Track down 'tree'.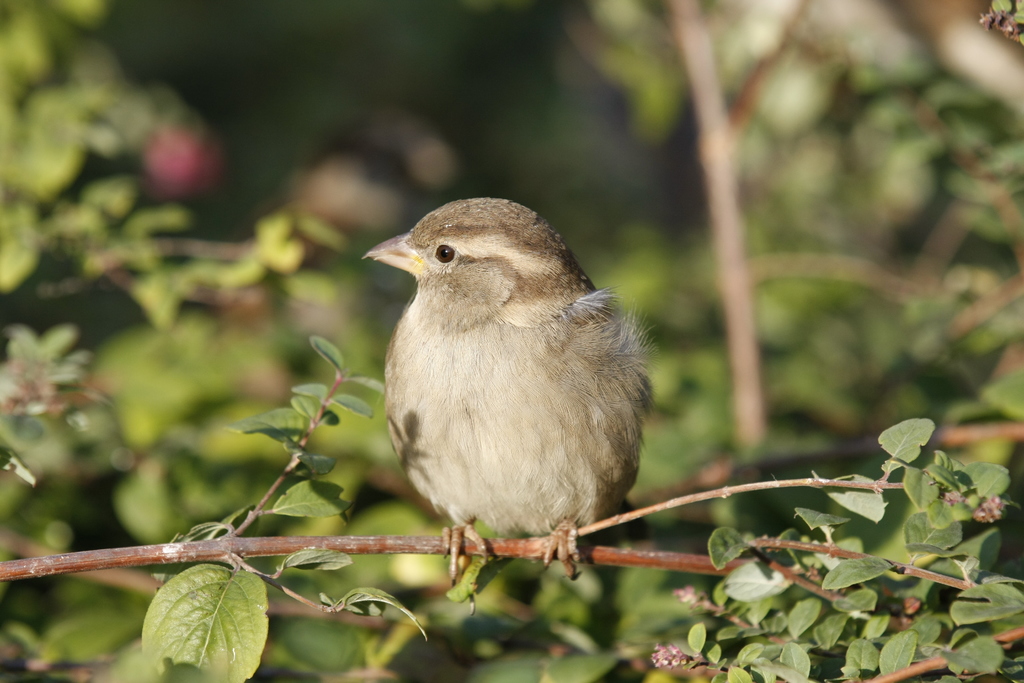
Tracked to crop(0, 0, 1023, 682).
